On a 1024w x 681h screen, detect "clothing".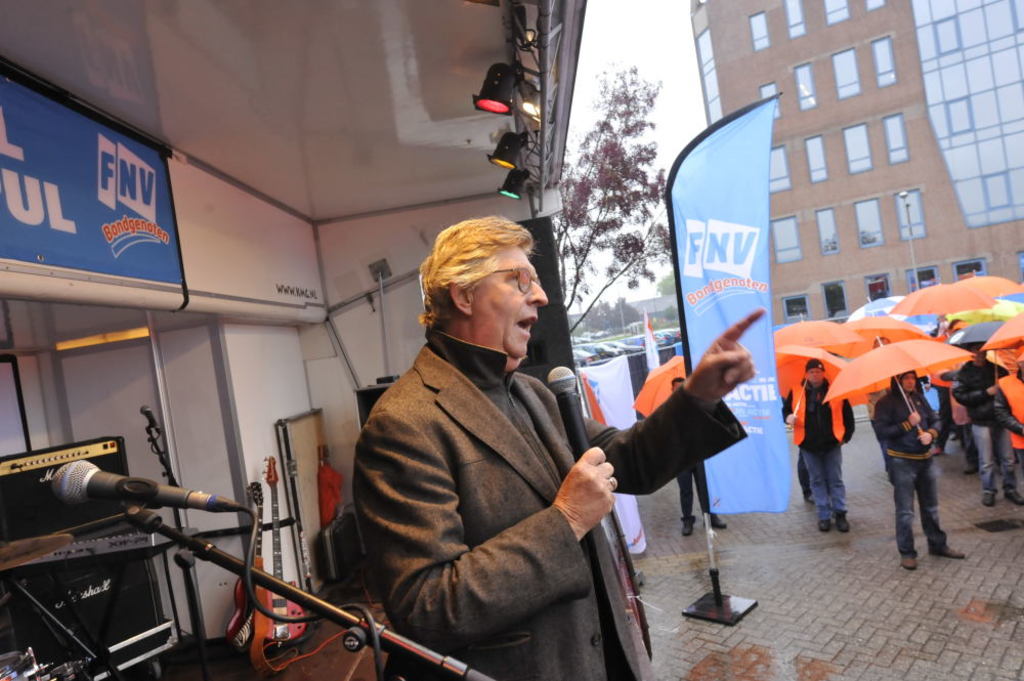
select_region(952, 357, 1016, 490).
